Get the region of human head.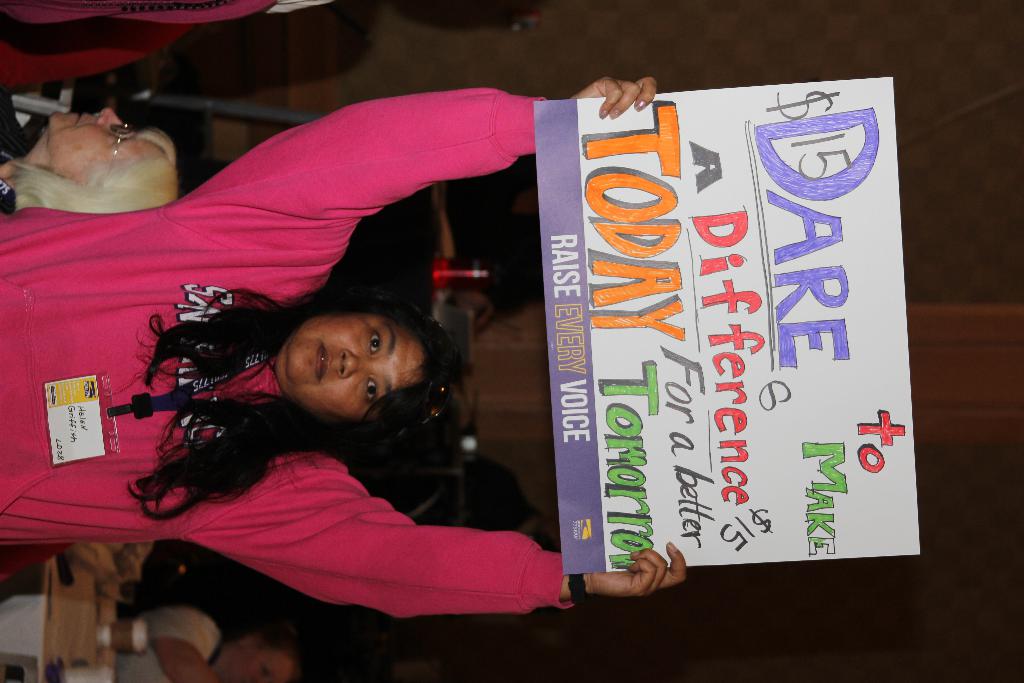
{"x1": 260, "y1": 279, "x2": 486, "y2": 428}.
